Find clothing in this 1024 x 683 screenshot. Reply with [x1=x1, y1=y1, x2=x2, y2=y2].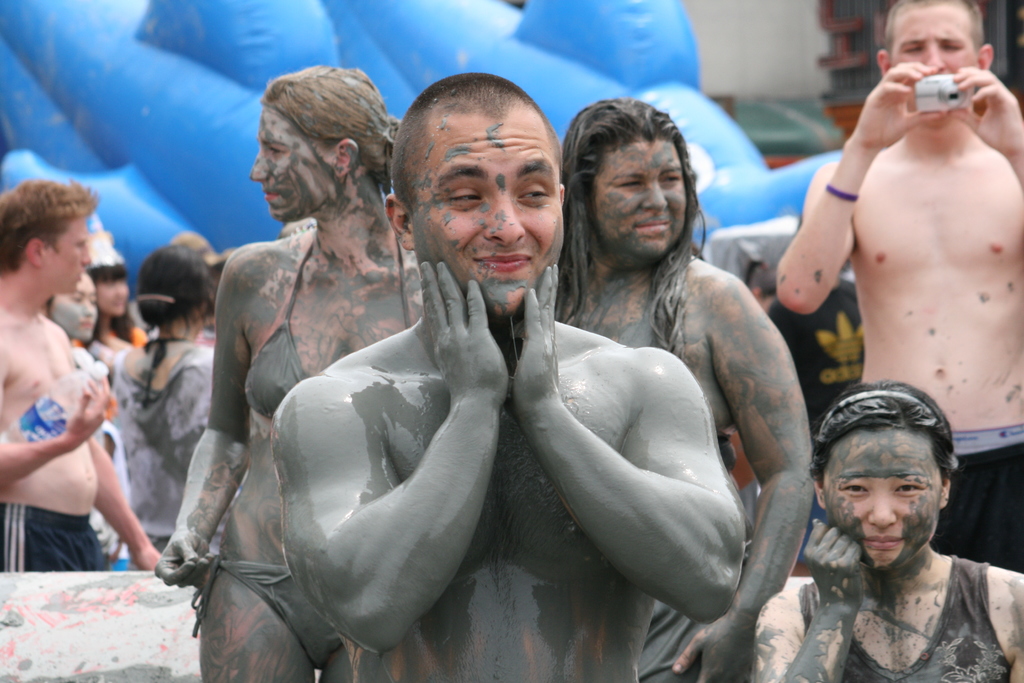
[x1=630, y1=539, x2=750, y2=682].
